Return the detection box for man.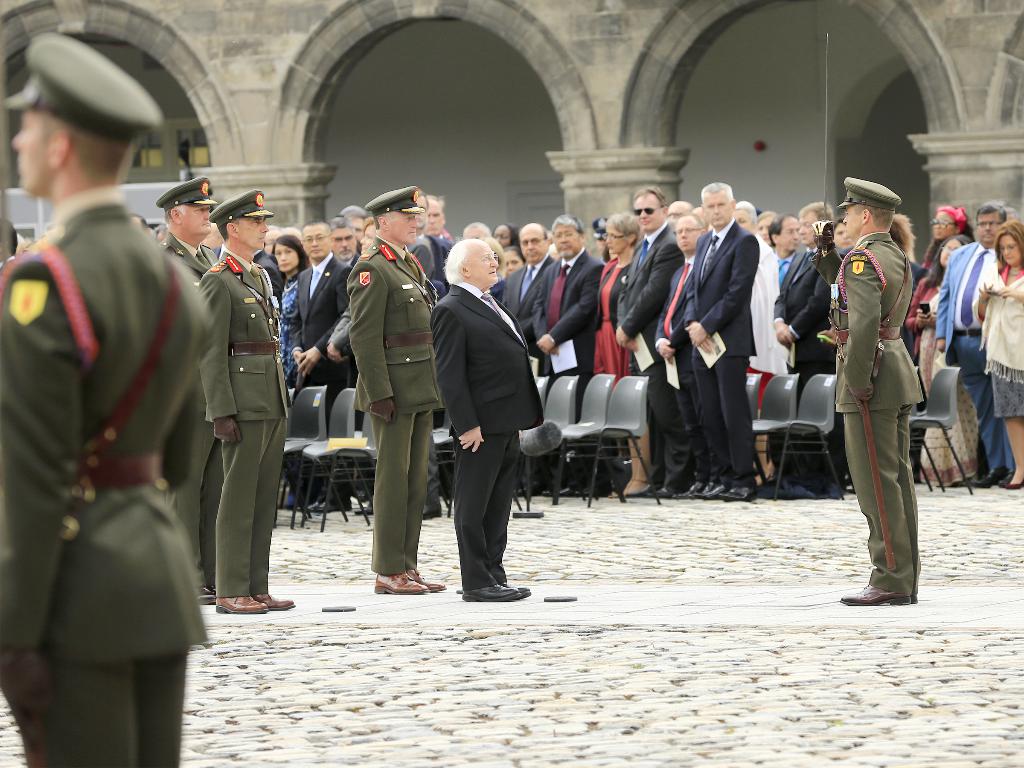
(287,223,356,515).
